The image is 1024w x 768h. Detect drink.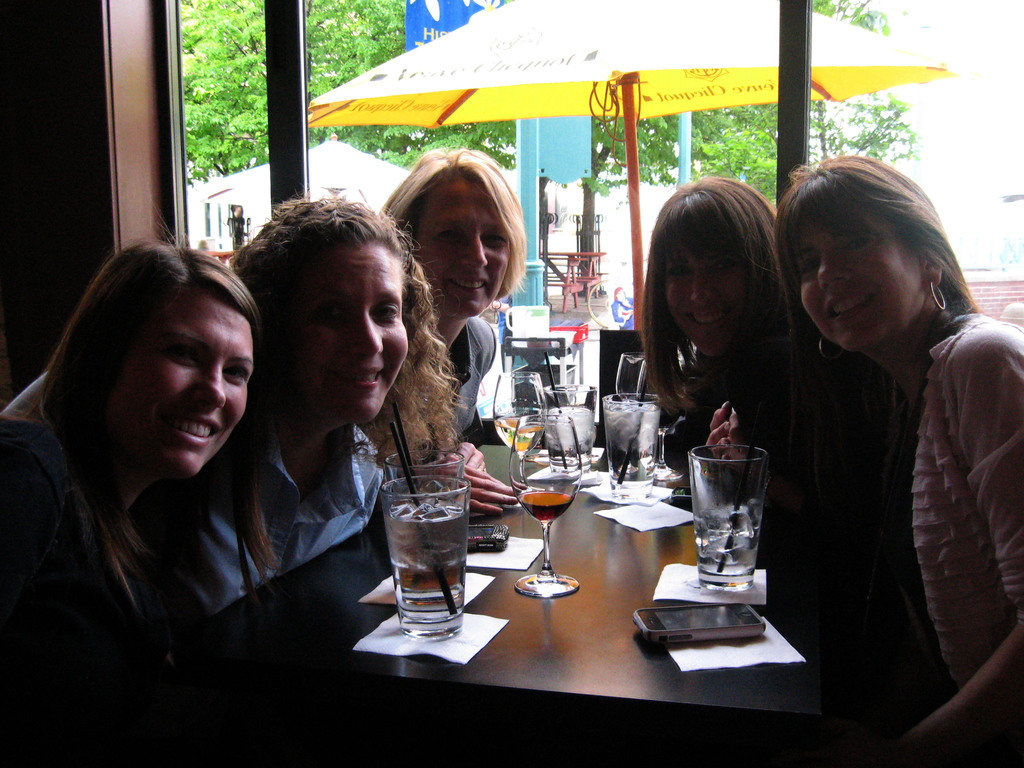
Detection: bbox=[390, 503, 467, 636].
